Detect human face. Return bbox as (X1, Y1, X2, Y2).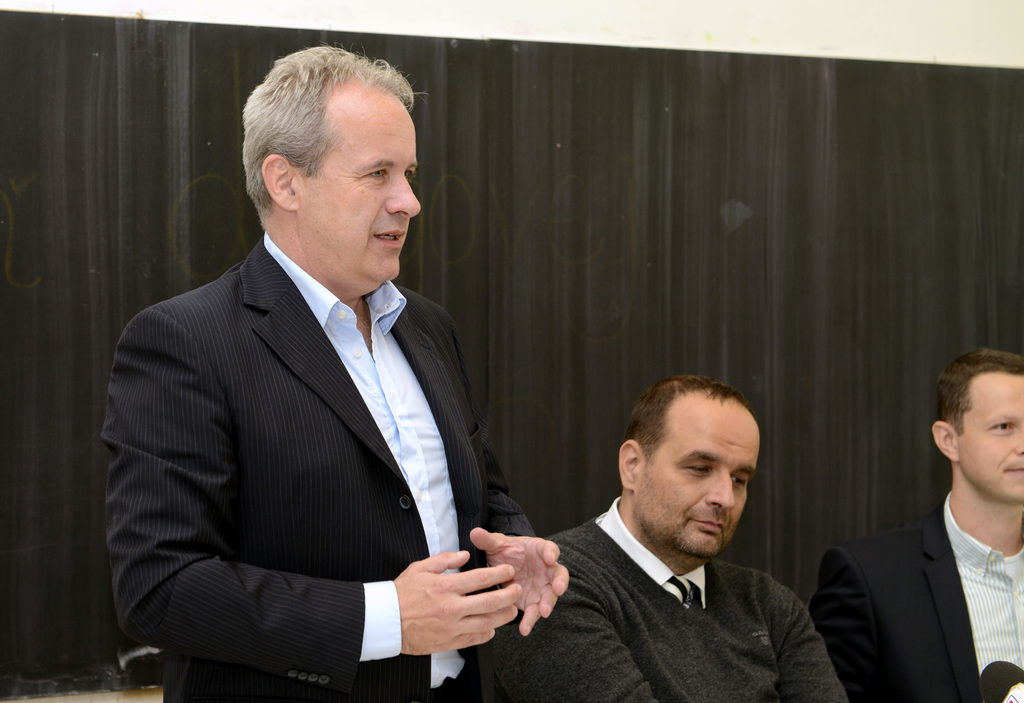
(960, 375, 1023, 496).
